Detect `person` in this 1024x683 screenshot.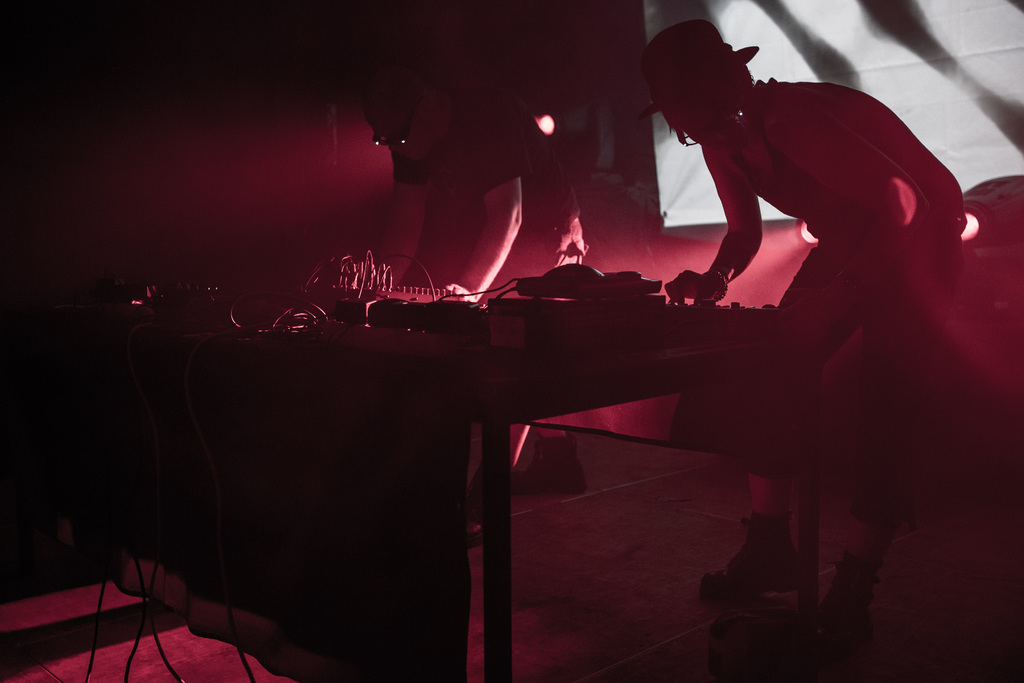
Detection: [364,72,588,552].
